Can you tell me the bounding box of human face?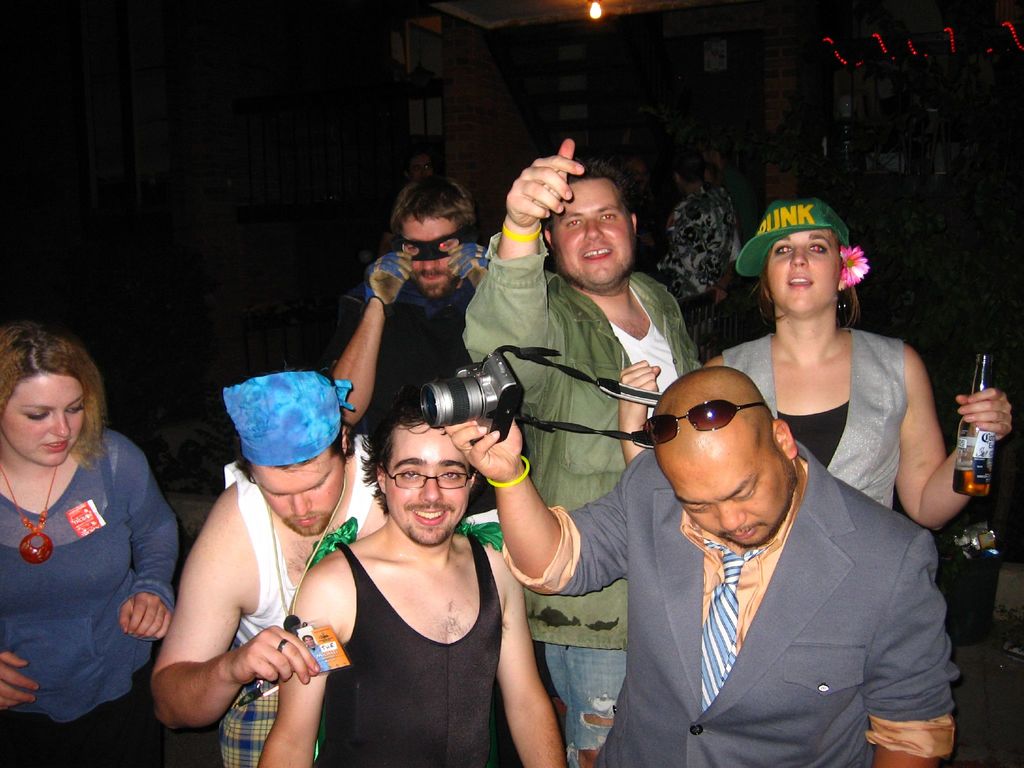
bbox(0, 375, 84, 466).
